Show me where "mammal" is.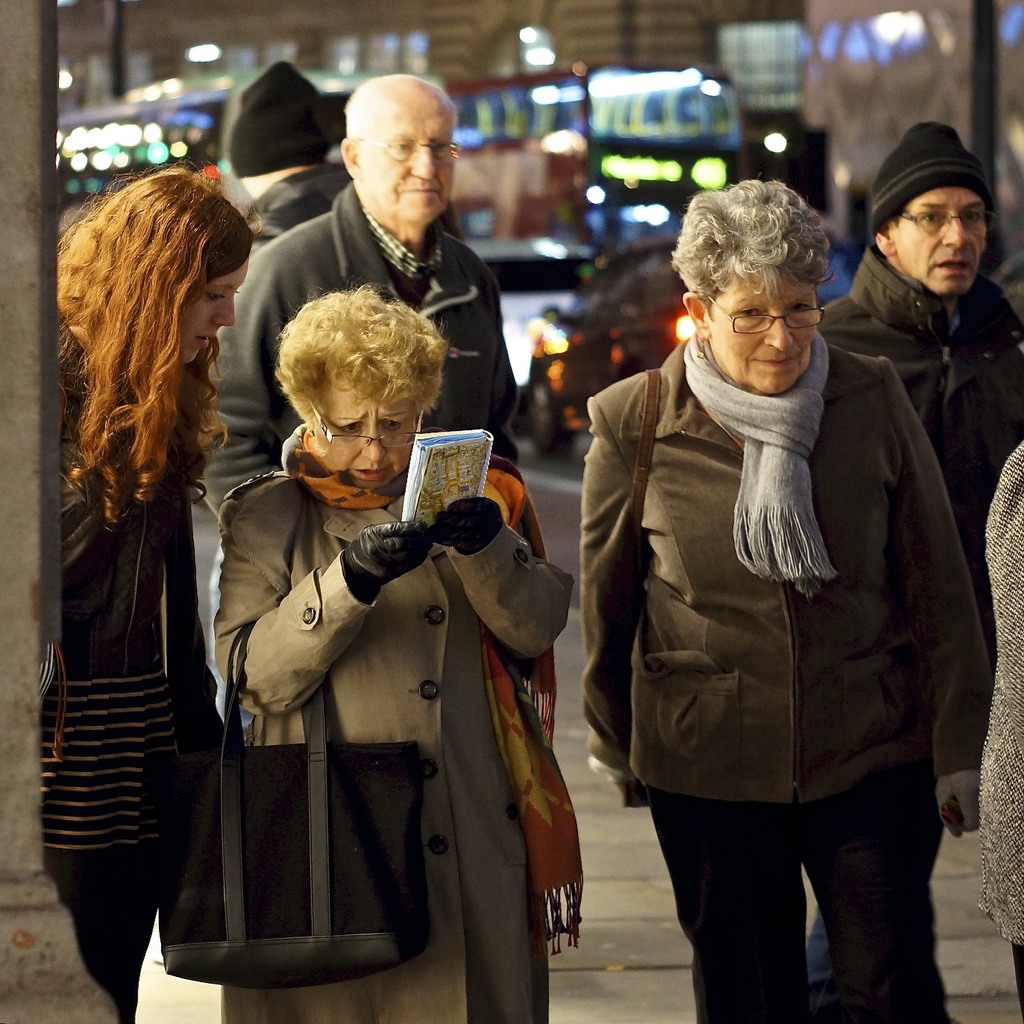
"mammal" is at pyautogui.locateOnScreen(219, 52, 352, 256).
